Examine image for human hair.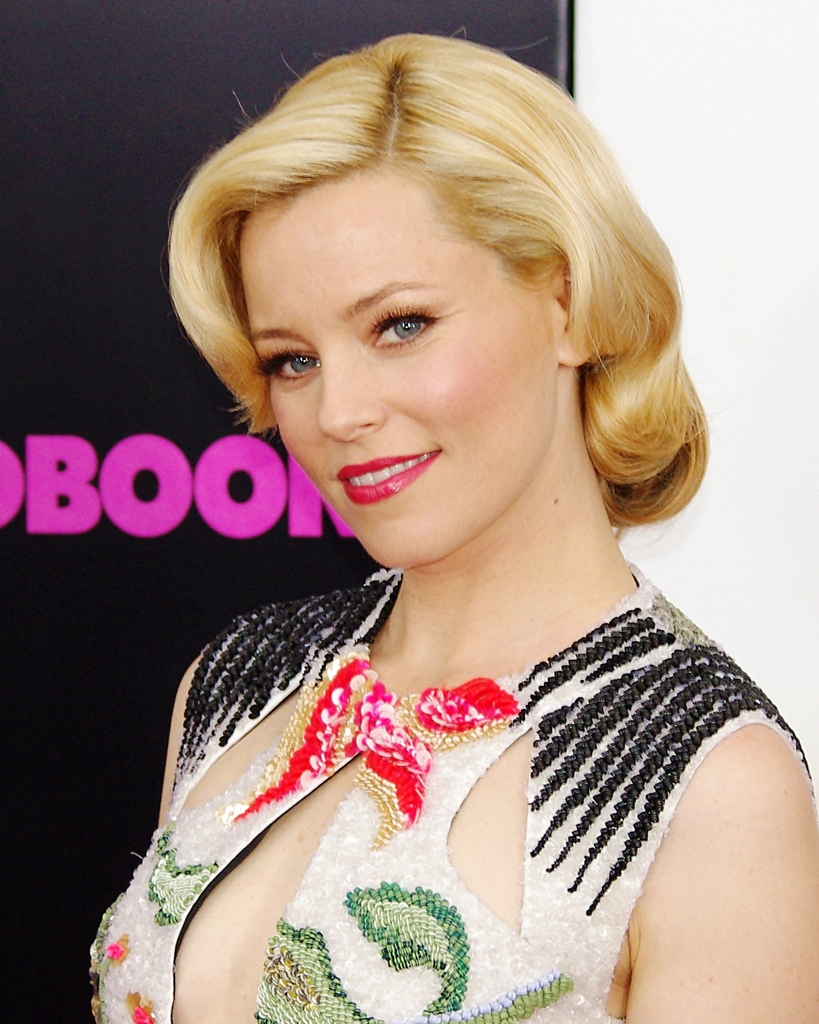
Examination result: (left=171, top=25, right=703, bottom=605).
